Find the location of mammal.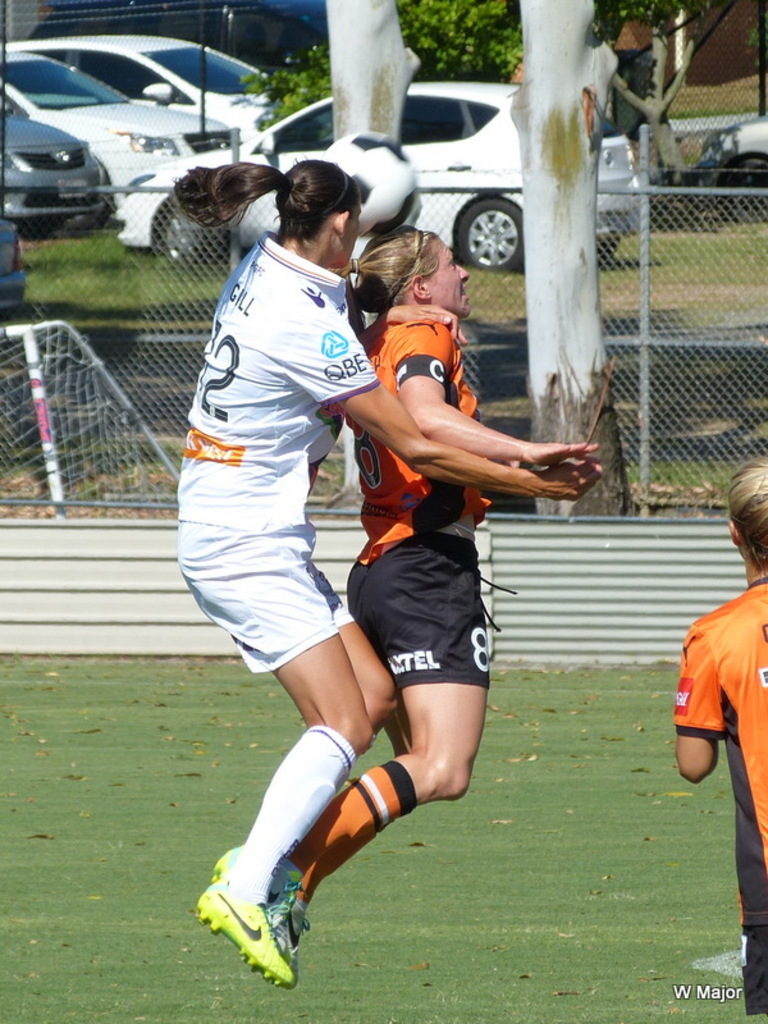
Location: [x1=672, y1=443, x2=767, y2=1014].
